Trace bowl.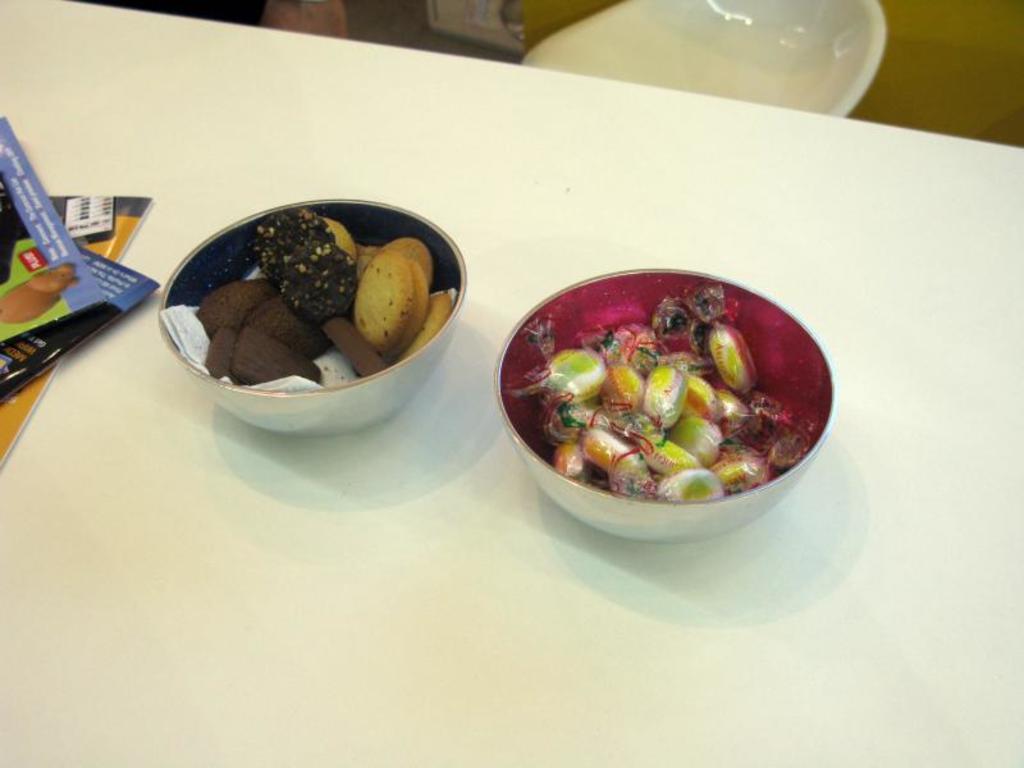
Traced to rect(159, 196, 466, 438).
